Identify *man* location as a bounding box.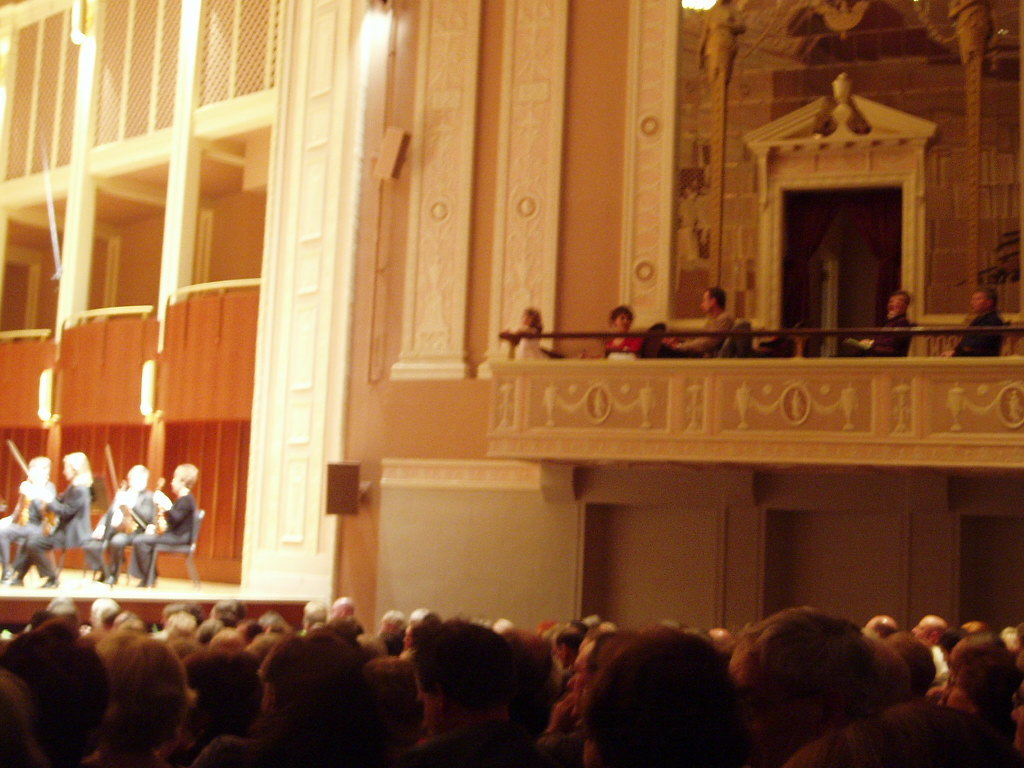
551 632 579 688.
